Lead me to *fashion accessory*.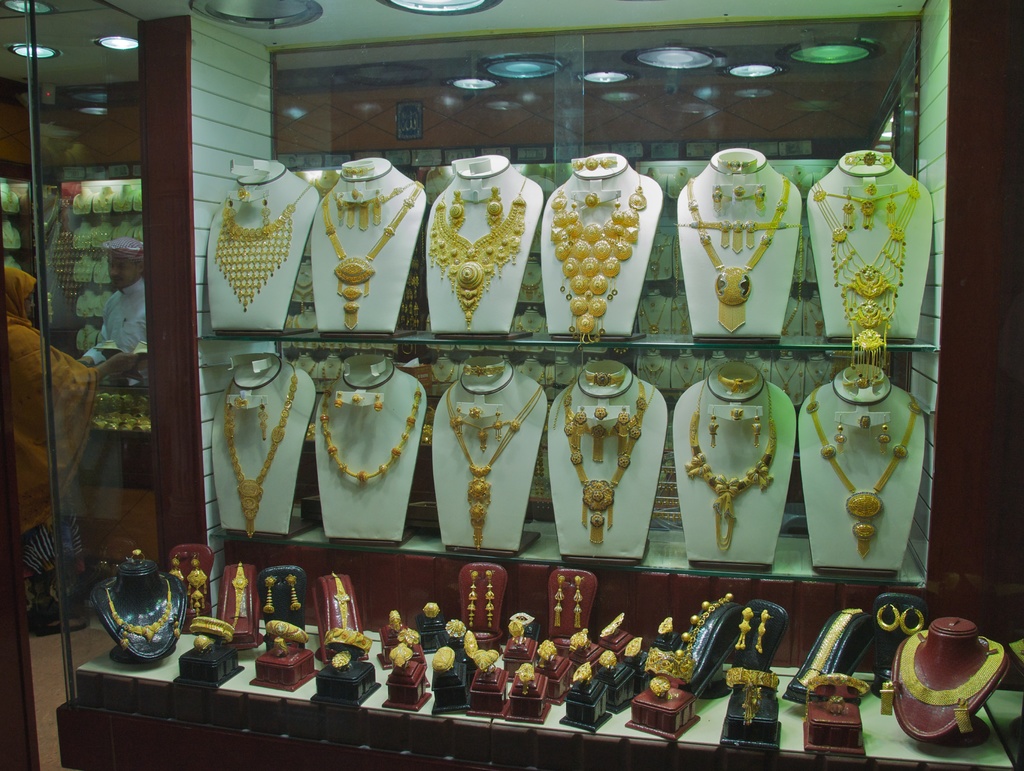
Lead to <bbox>902, 607, 925, 635</bbox>.
